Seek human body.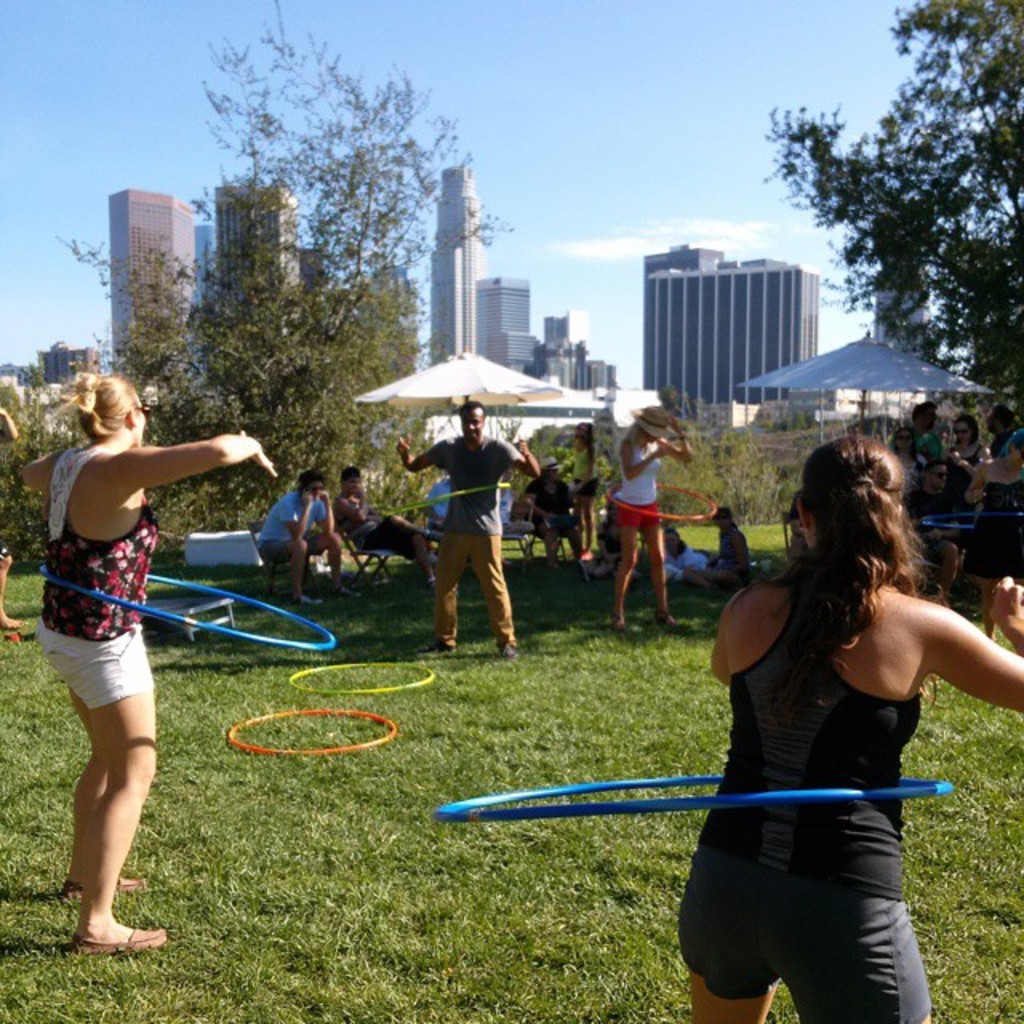
[x1=675, y1=566, x2=1022, y2=1022].
